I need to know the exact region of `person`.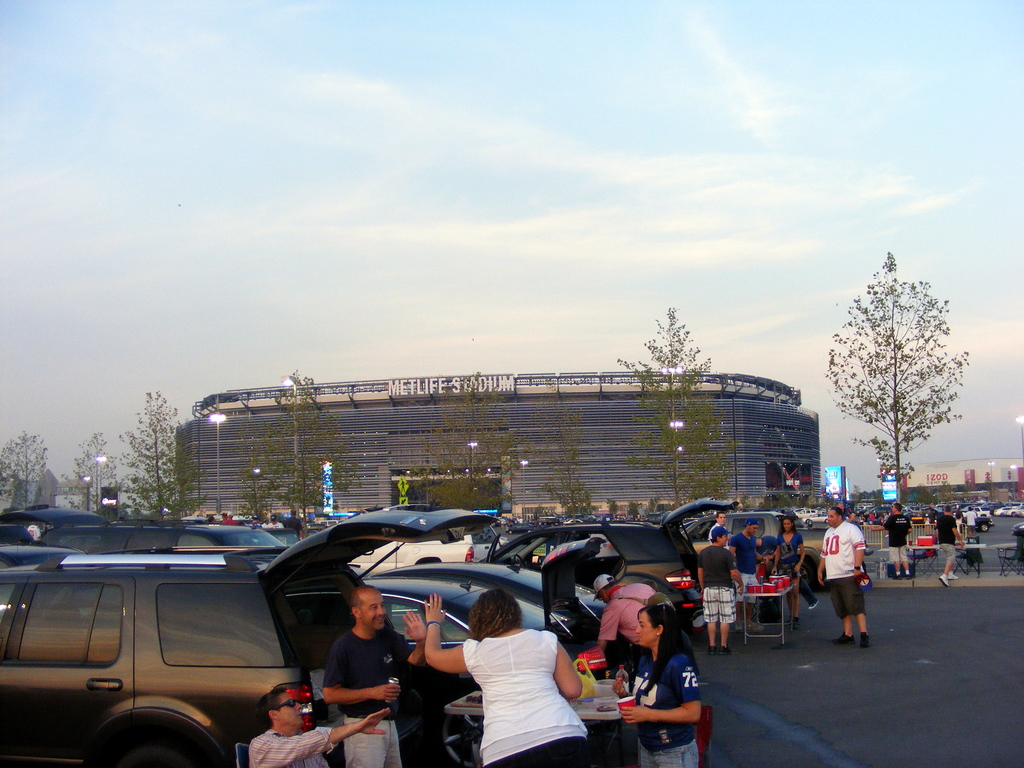
Region: <region>620, 602, 699, 767</region>.
